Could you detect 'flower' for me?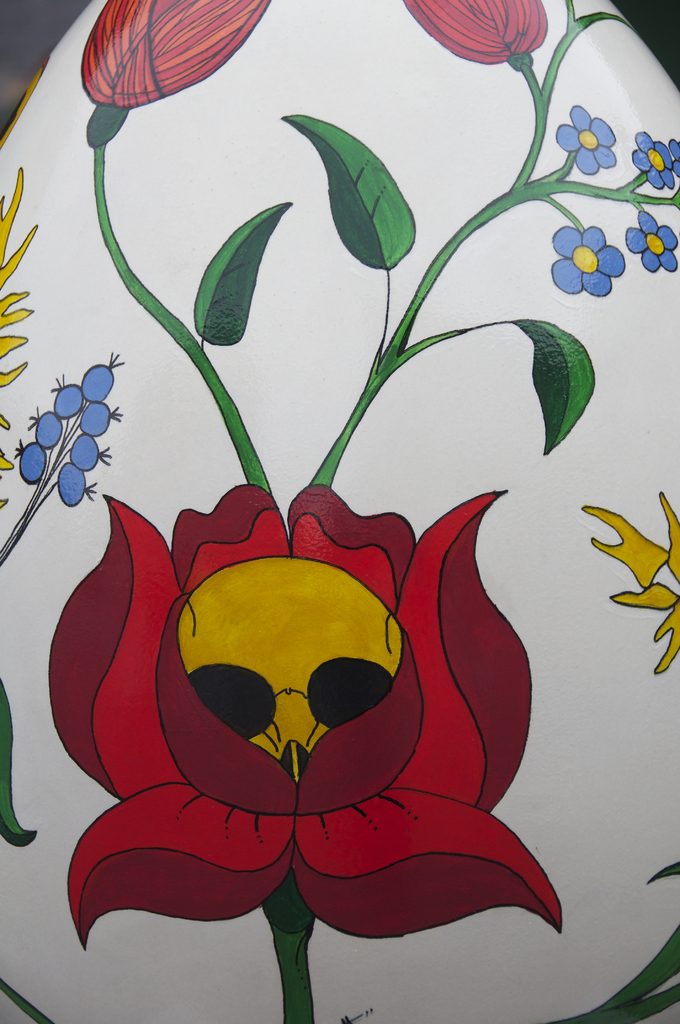
Detection result: rect(555, 226, 623, 301).
